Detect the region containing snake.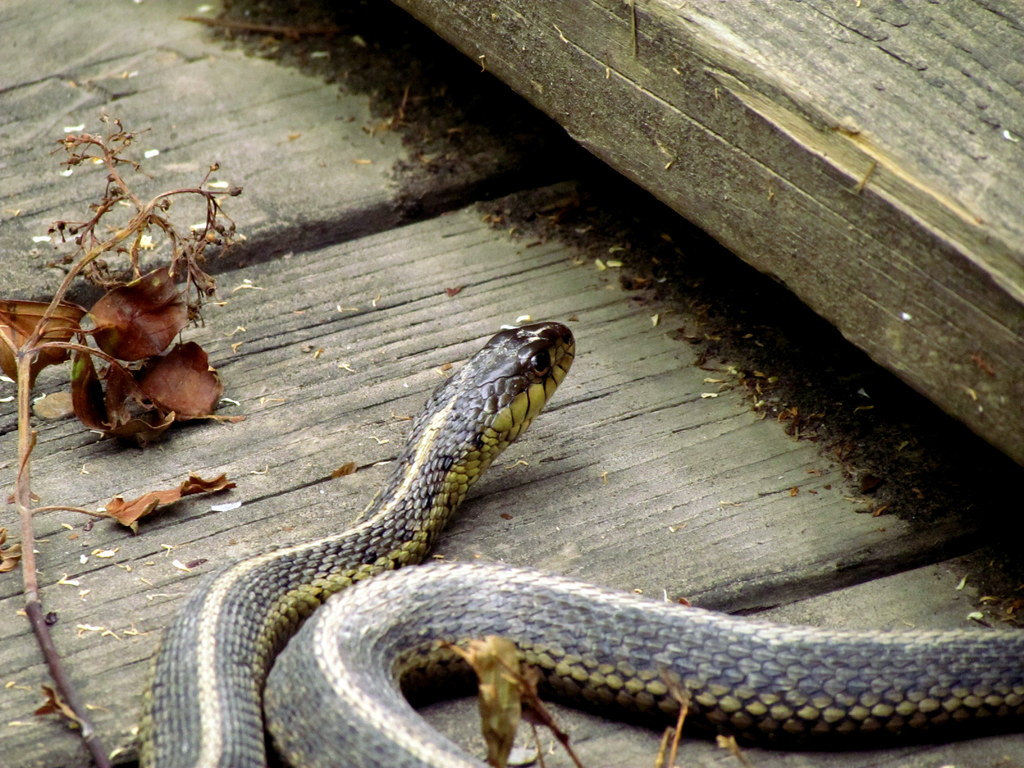
crop(138, 316, 1023, 767).
